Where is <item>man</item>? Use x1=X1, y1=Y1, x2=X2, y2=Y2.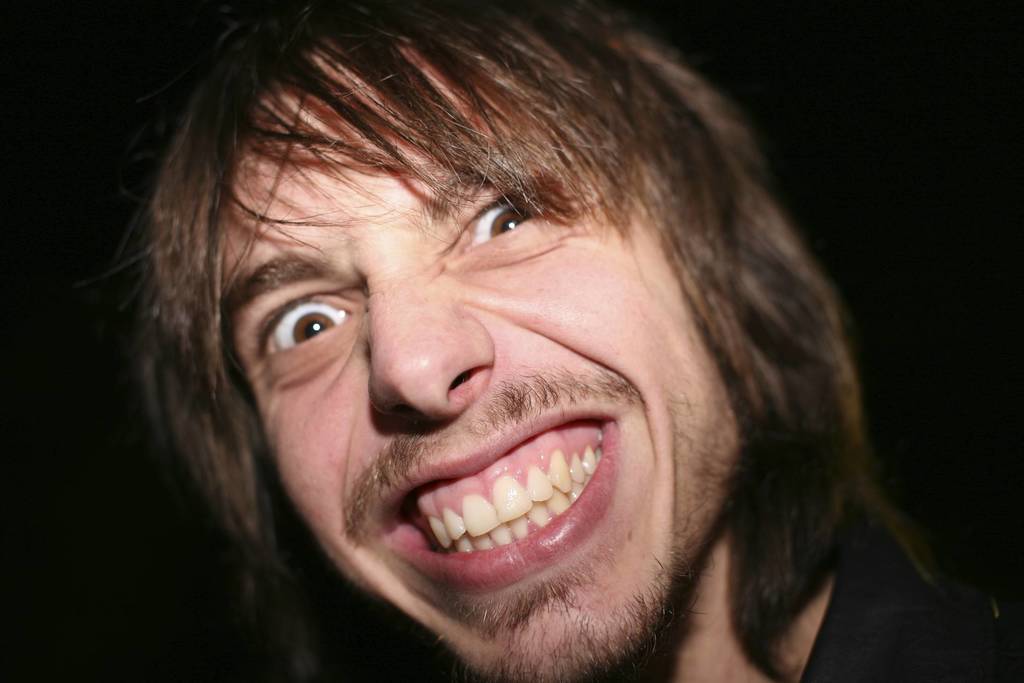
x1=138, y1=0, x2=1023, y2=682.
